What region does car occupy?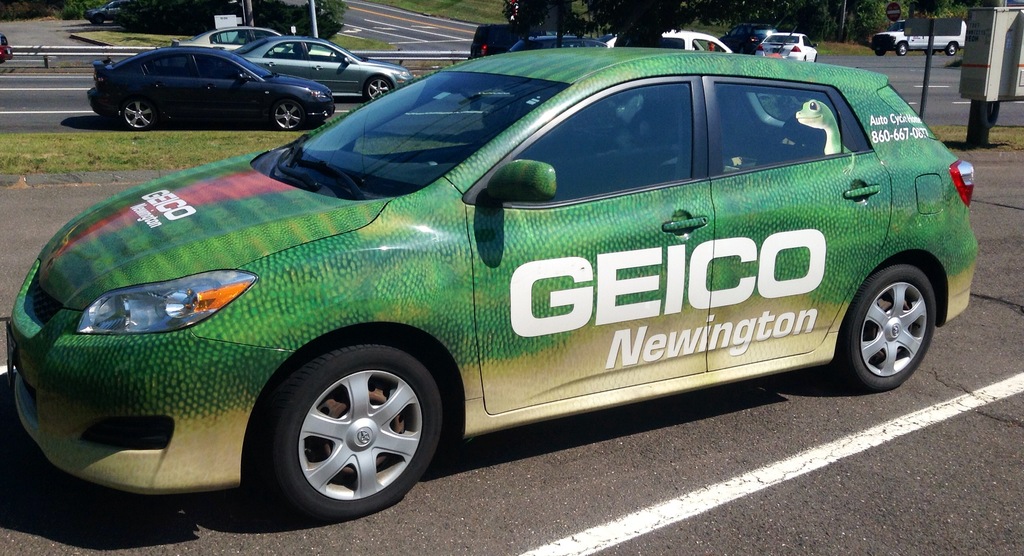
(x1=198, y1=24, x2=274, y2=56).
